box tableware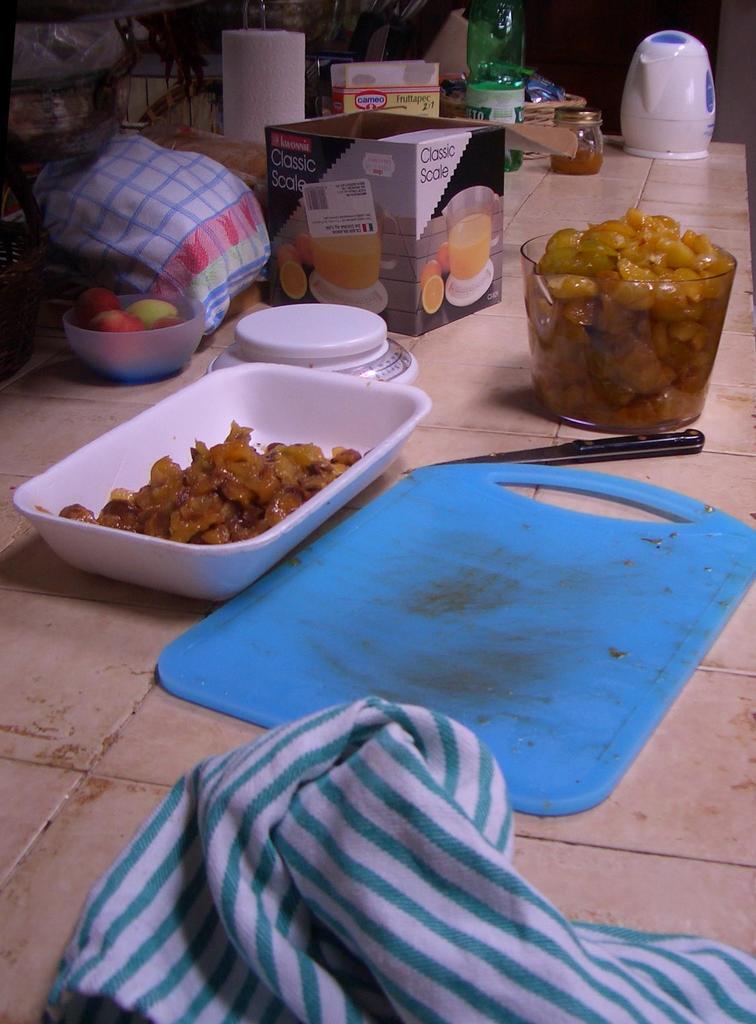
region(521, 223, 738, 433)
